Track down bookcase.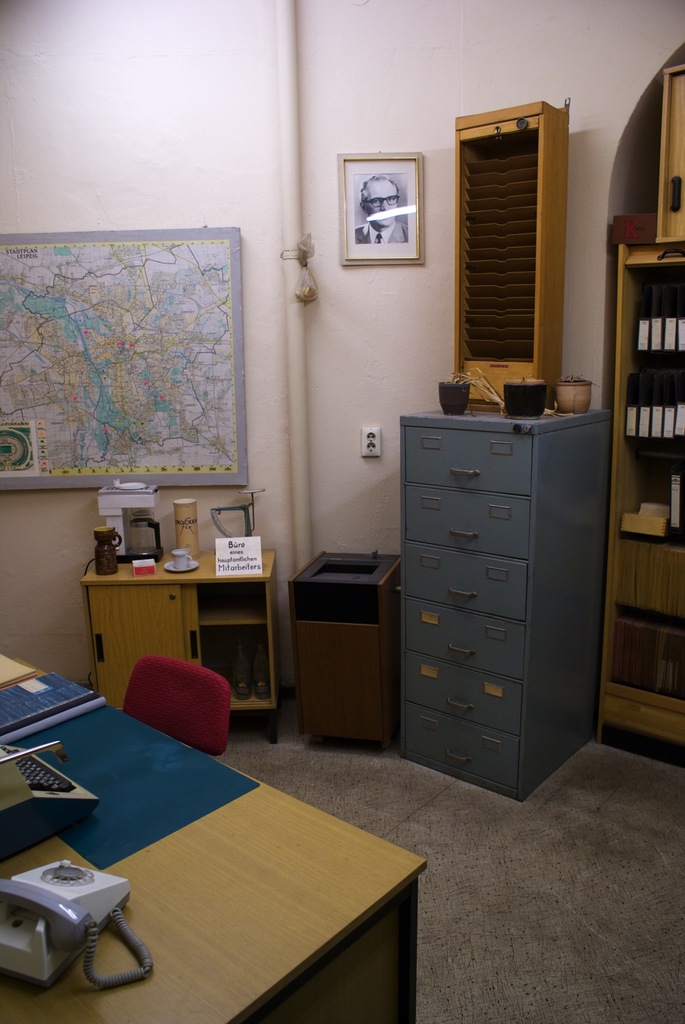
Tracked to bbox=(595, 229, 684, 746).
